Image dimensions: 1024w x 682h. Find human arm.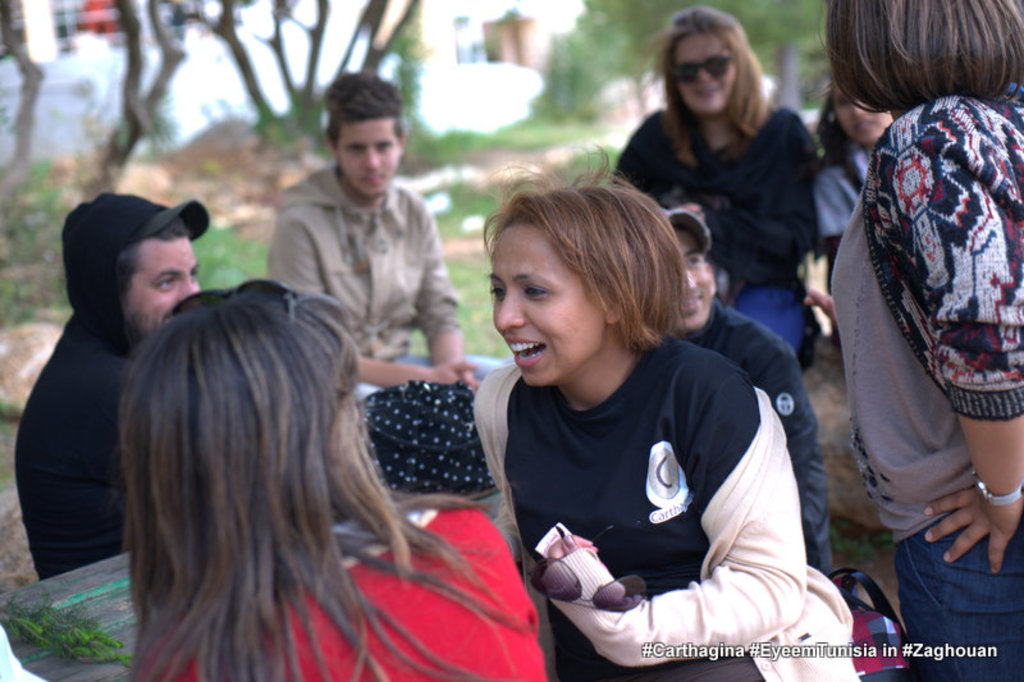
[x1=818, y1=169, x2=844, y2=284].
